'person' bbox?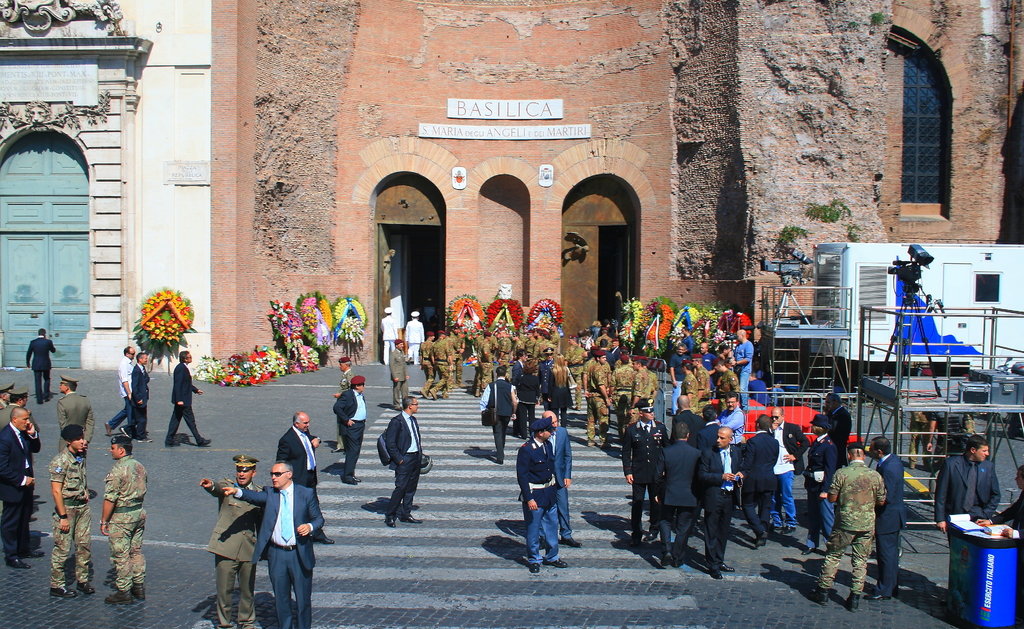
detection(276, 417, 333, 543)
